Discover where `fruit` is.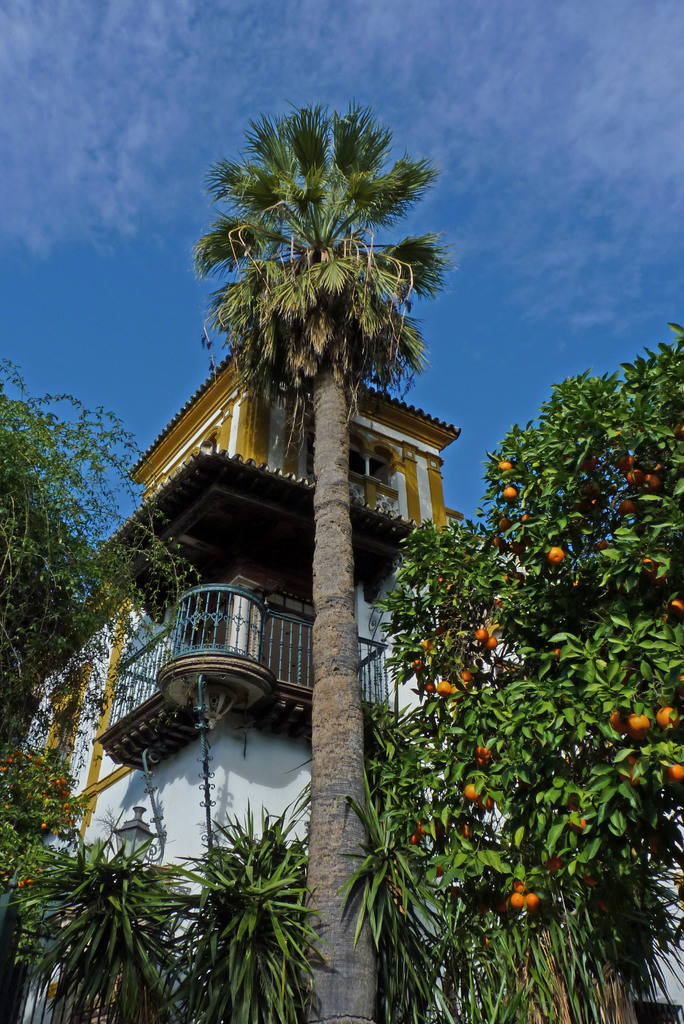
Discovered at <region>669, 600, 683, 615</region>.
